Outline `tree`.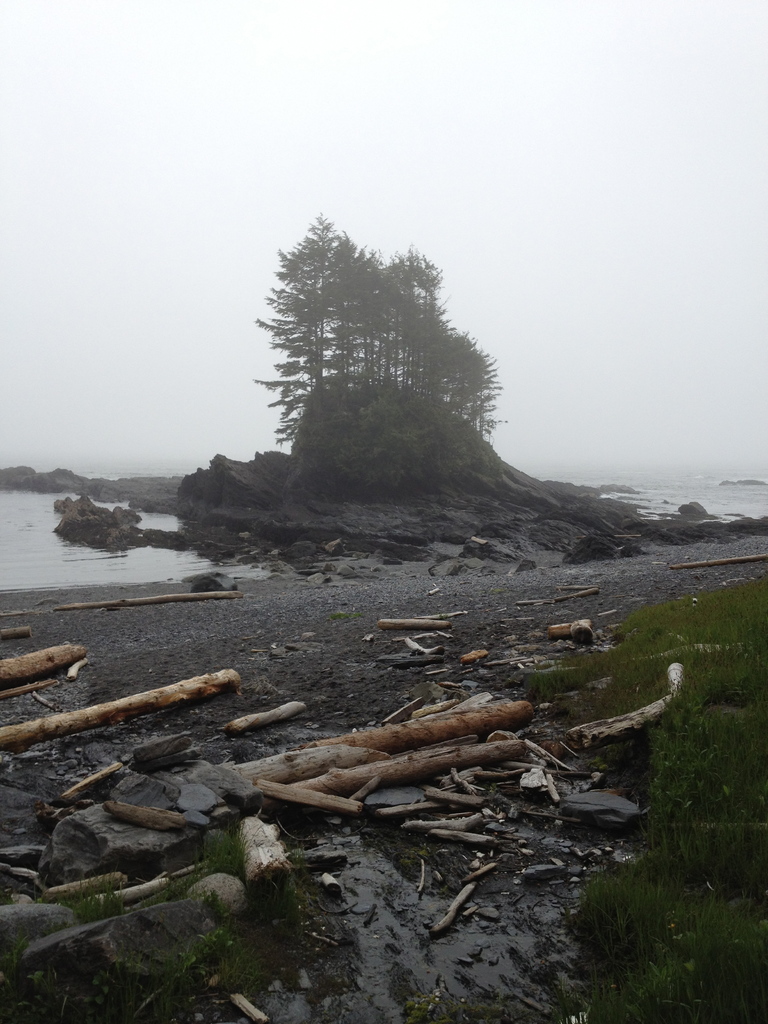
Outline: Rect(246, 196, 451, 462).
